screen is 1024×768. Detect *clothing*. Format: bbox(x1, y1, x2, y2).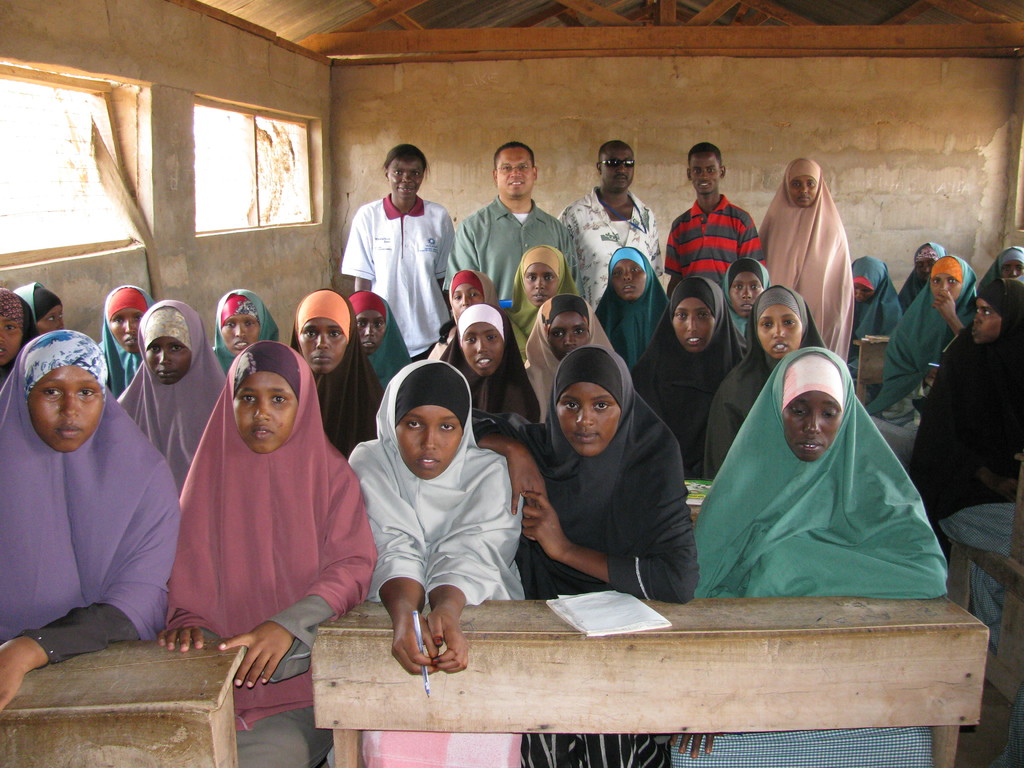
bbox(692, 353, 954, 590).
